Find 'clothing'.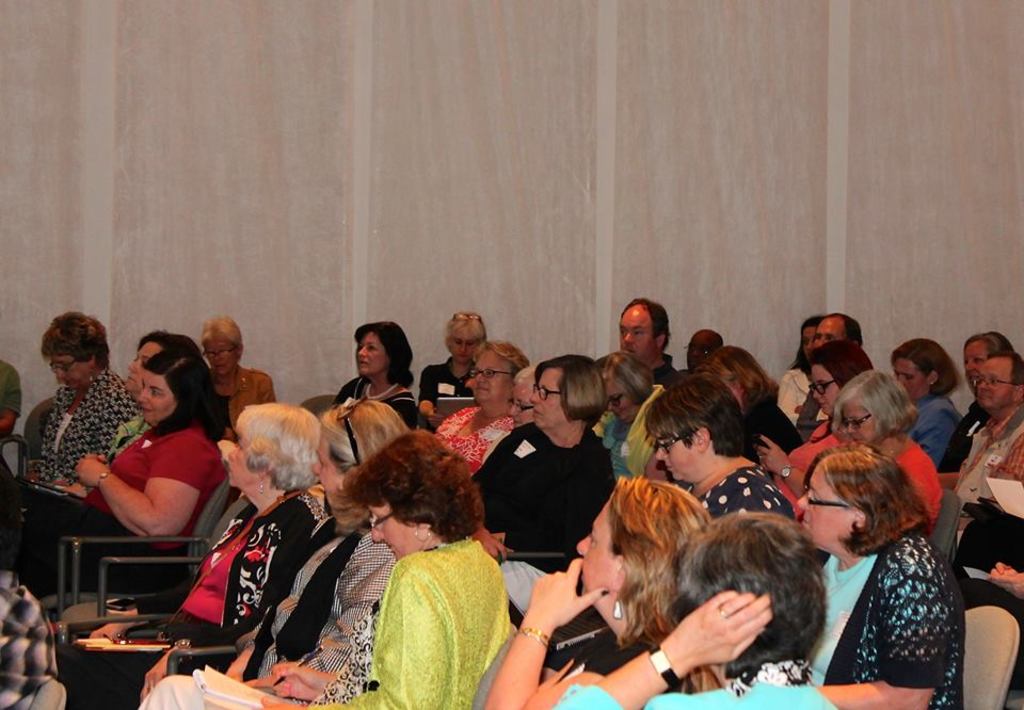
<bbox>466, 606, 653, 709</bbox>.
